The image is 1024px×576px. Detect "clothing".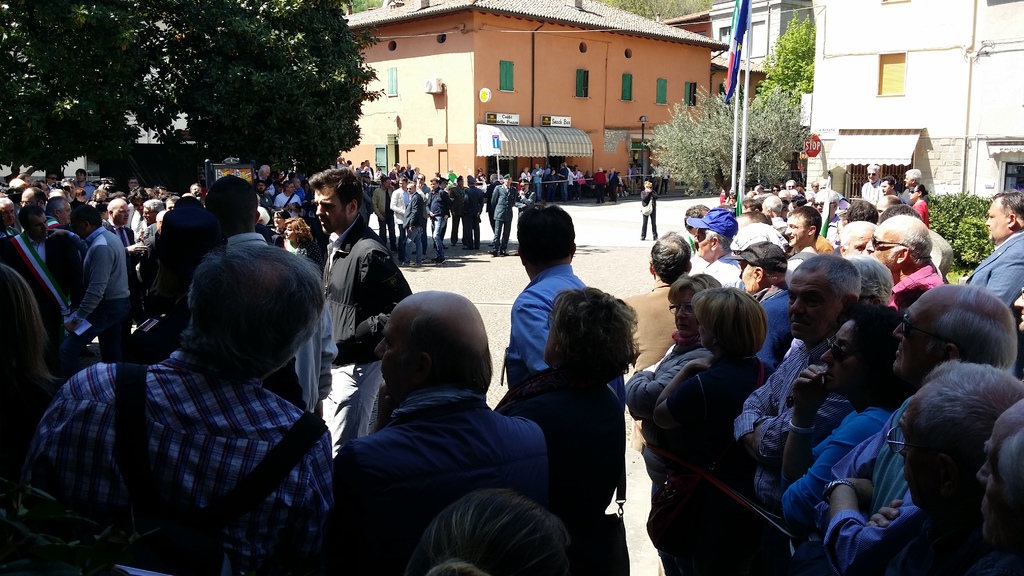
Detection: BBox(617, 277, 688, 366).
